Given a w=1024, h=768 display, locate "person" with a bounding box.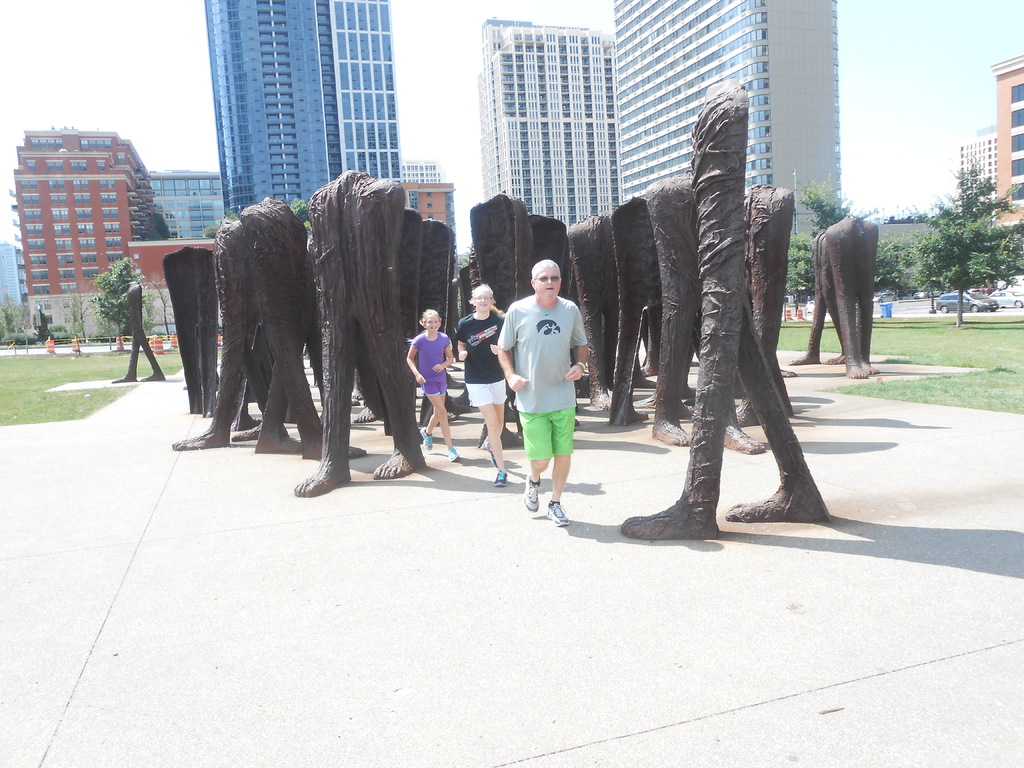
Located: <region>454, 282, 506, 486</region>.
